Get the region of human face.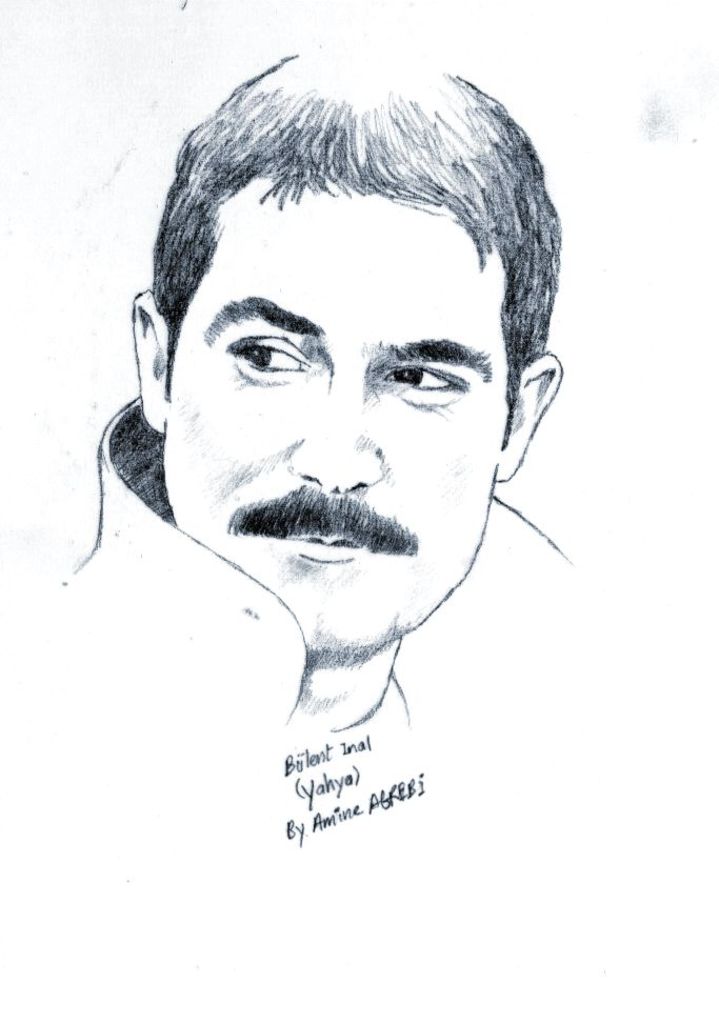
box=[160, 173, 508, 670].
